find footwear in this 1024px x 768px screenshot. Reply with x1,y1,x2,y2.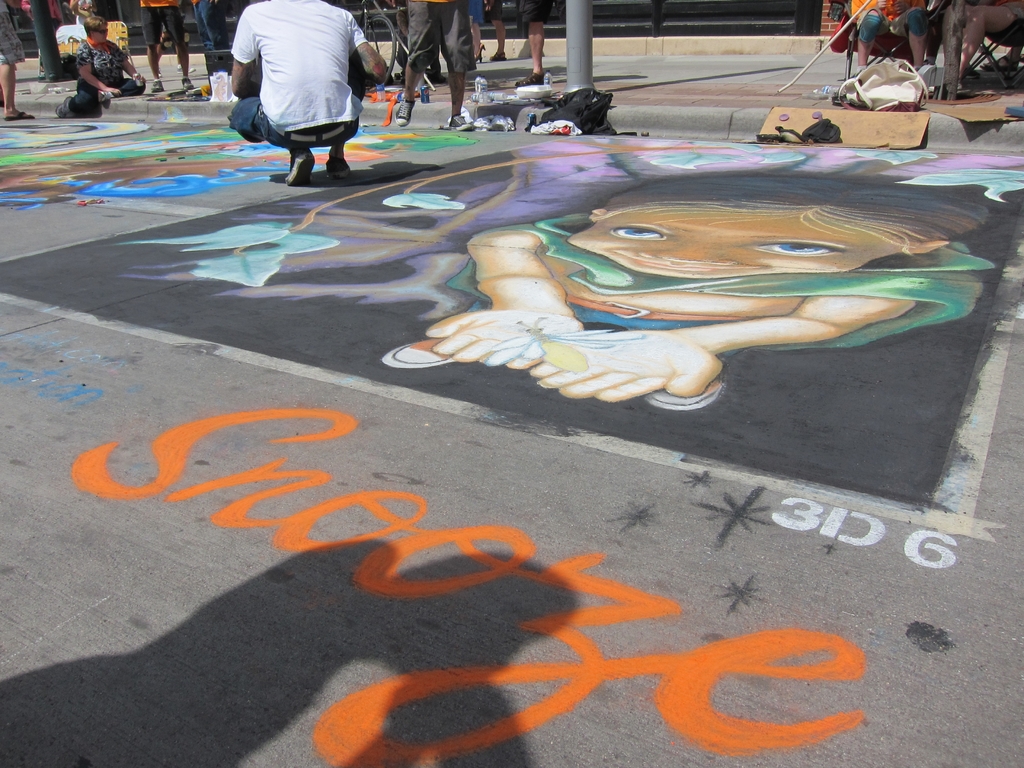
323,161,356,179.
